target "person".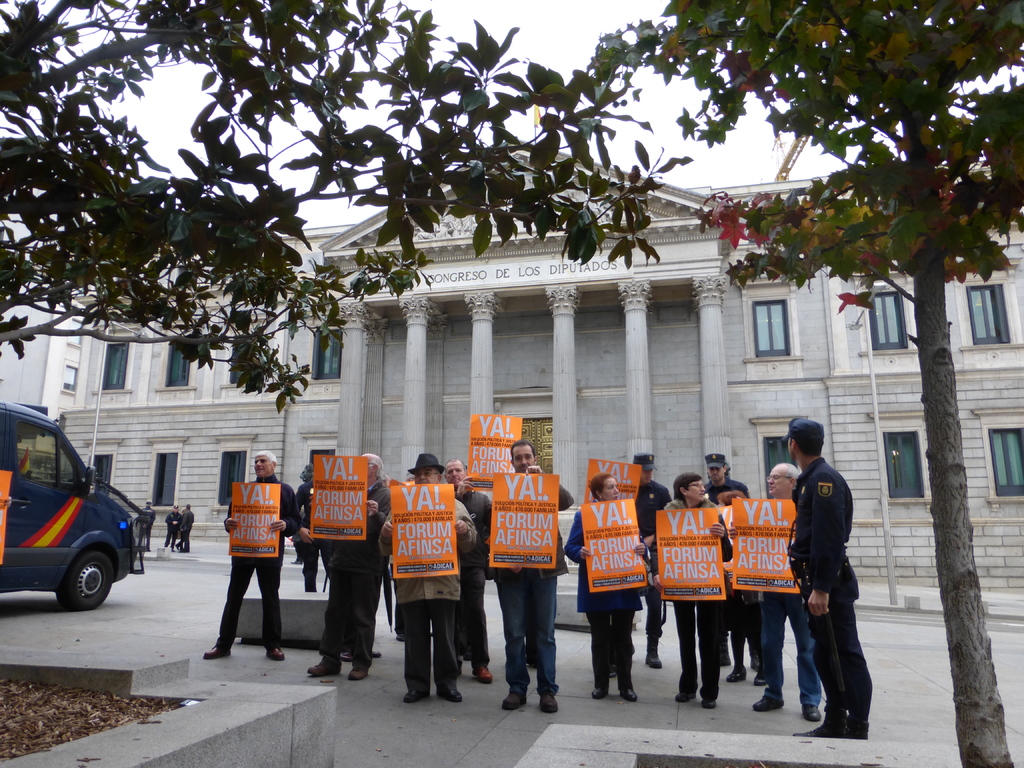
Target region: x1=438, y1=452, x2=495, y2=680.
